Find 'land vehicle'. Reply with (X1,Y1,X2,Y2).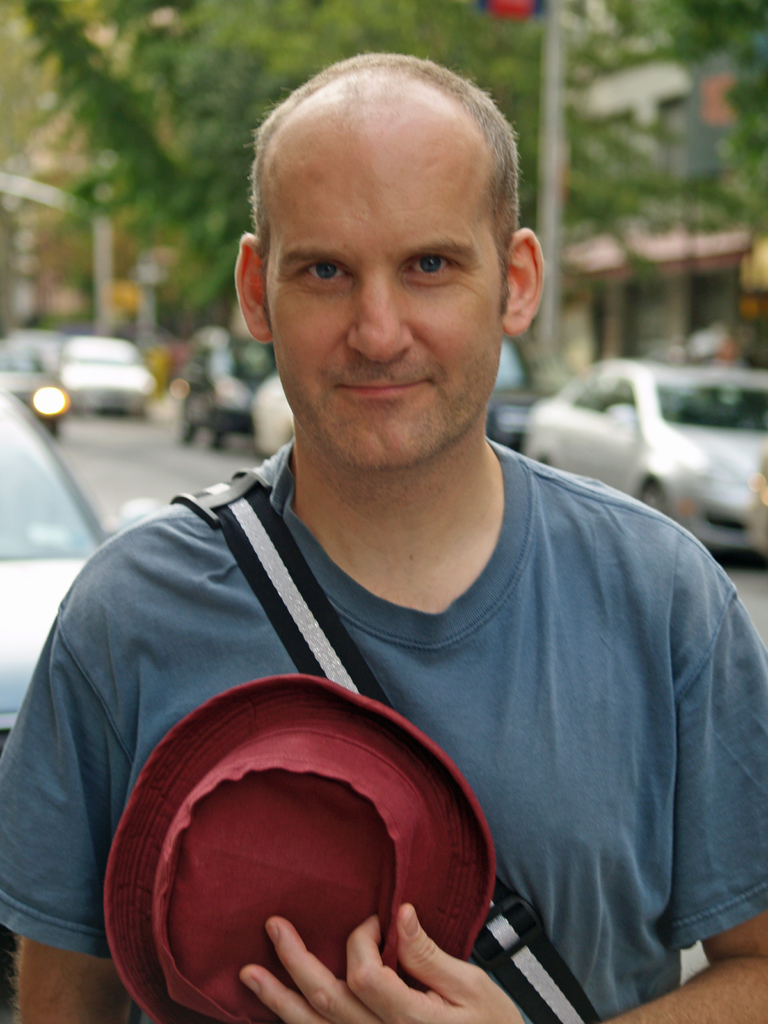
(486,335,555,450).
